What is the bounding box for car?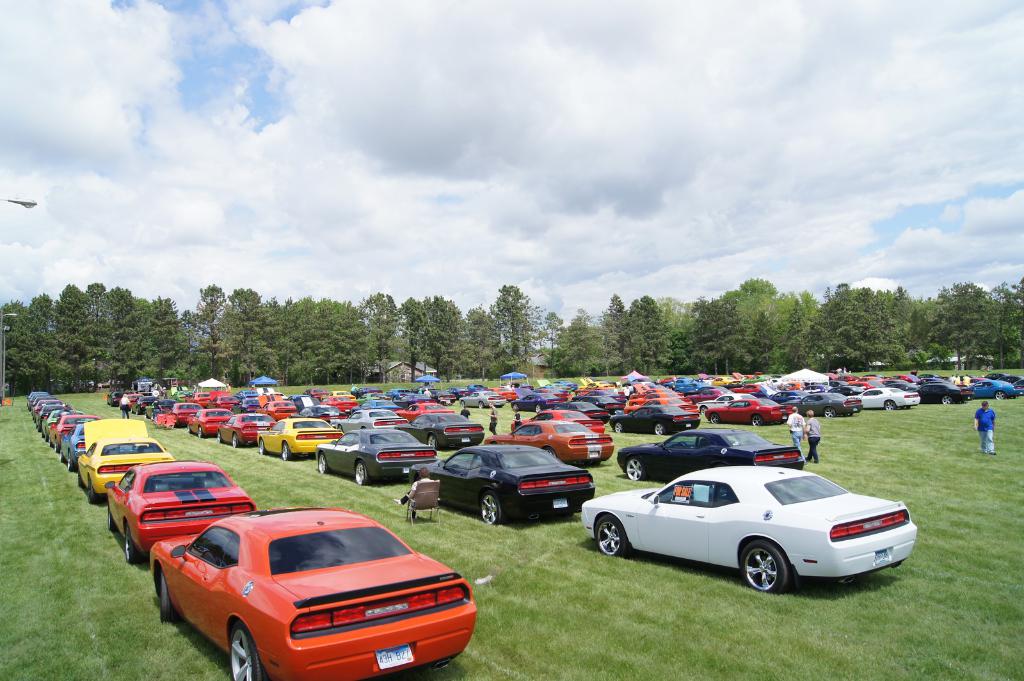
[407,440,596,525].
